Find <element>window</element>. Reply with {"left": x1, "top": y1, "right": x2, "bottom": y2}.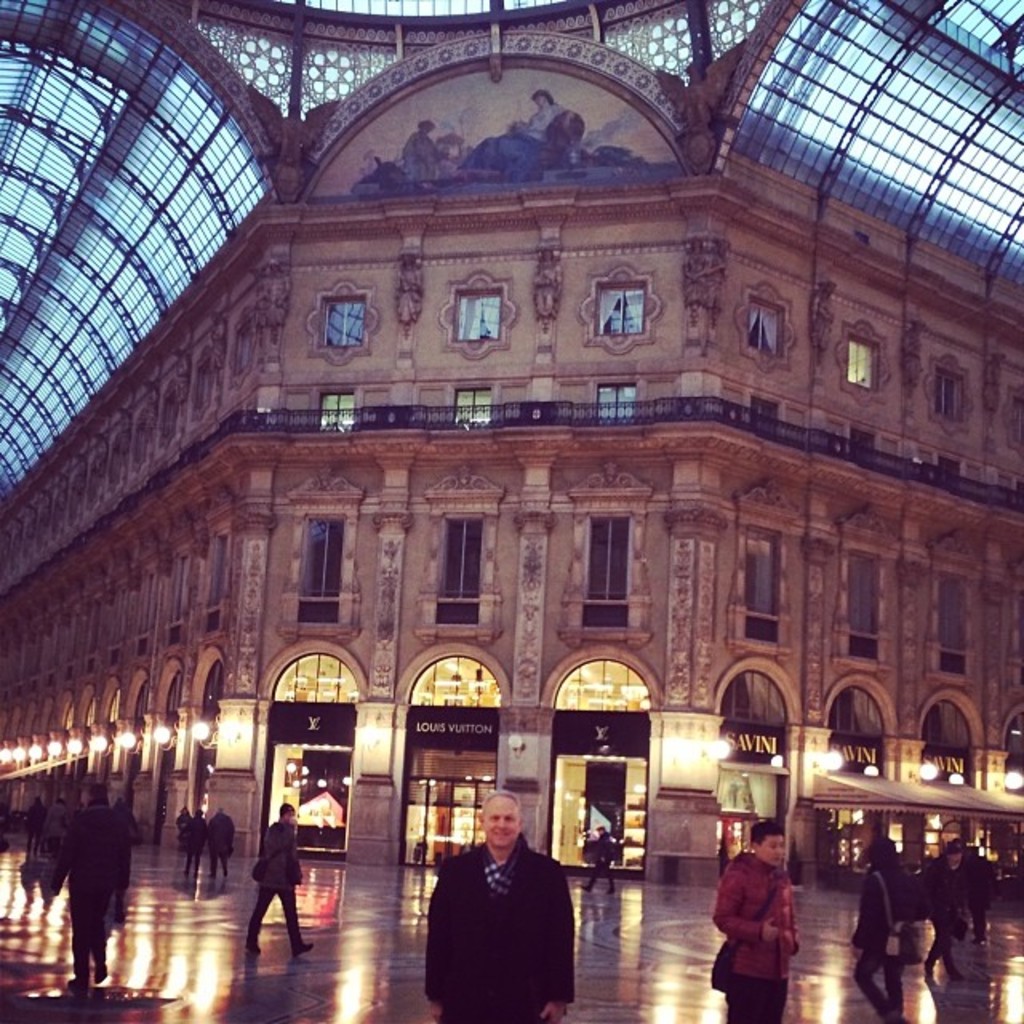
{"left": 842, "top": 310, "right": 888, "bottom": 405}.
